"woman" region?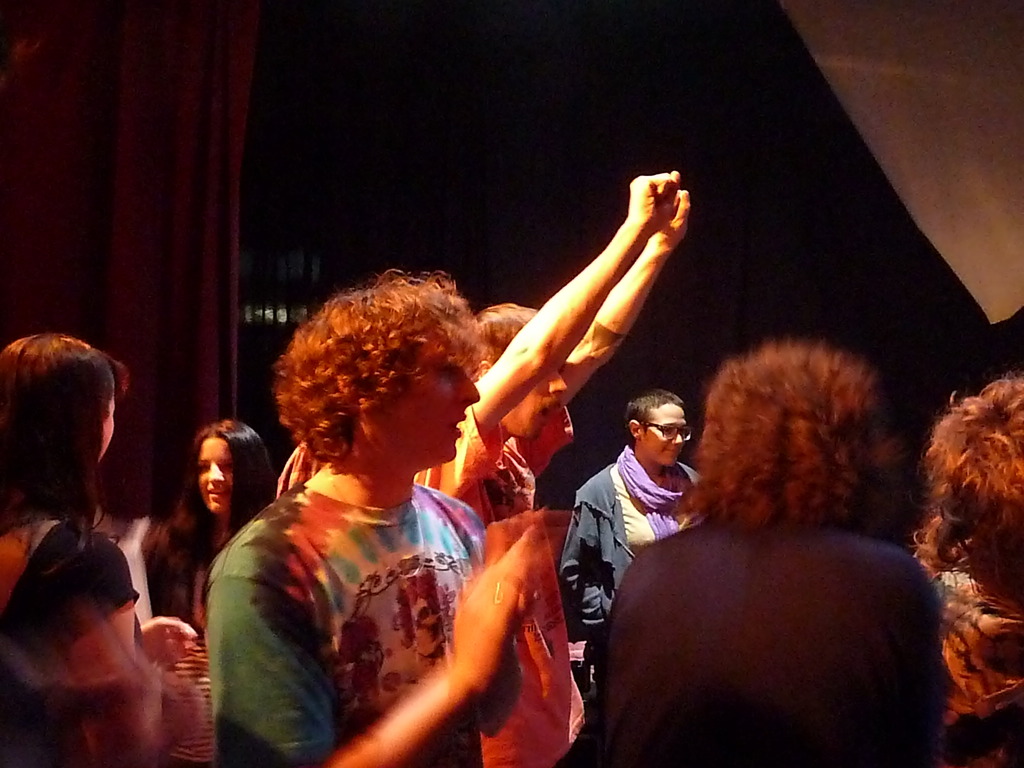
bbox(0, 333, 200, 767)
